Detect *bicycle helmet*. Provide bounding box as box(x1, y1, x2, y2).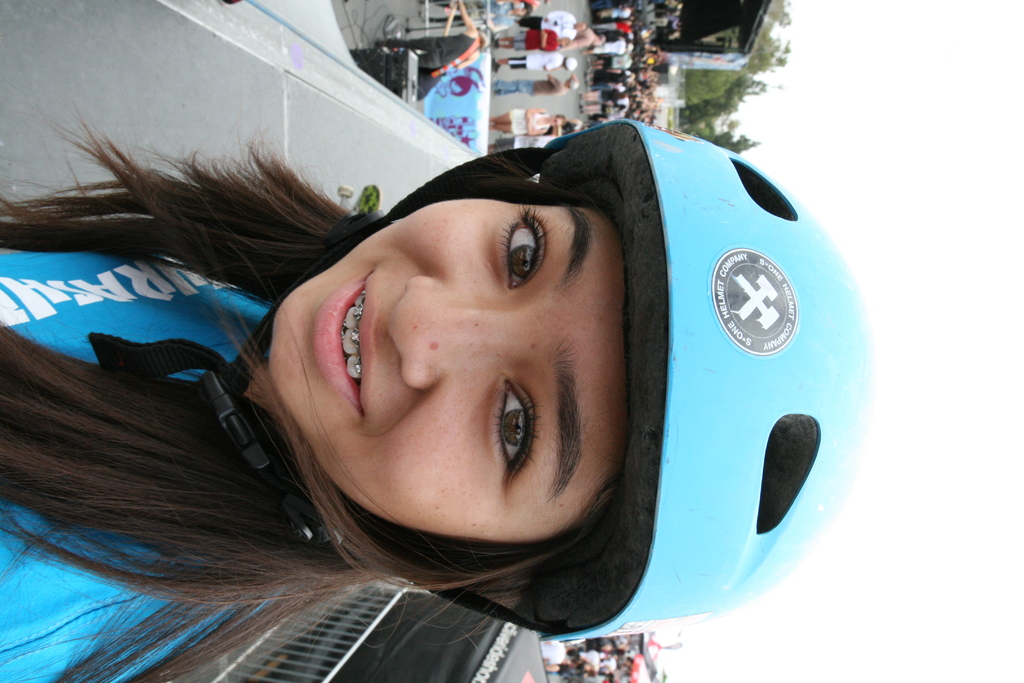
box(202, 115, 867, 634).
